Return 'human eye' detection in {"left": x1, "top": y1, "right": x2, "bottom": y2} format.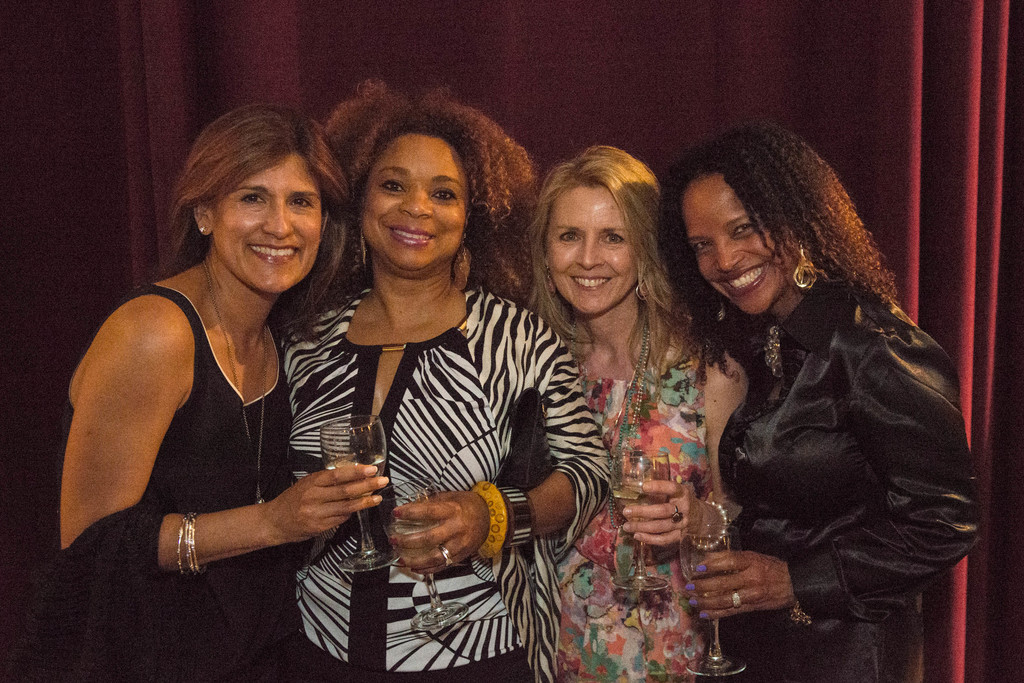
{"left": 731, "top": 220, "right": 753, "bottom": 239}.
